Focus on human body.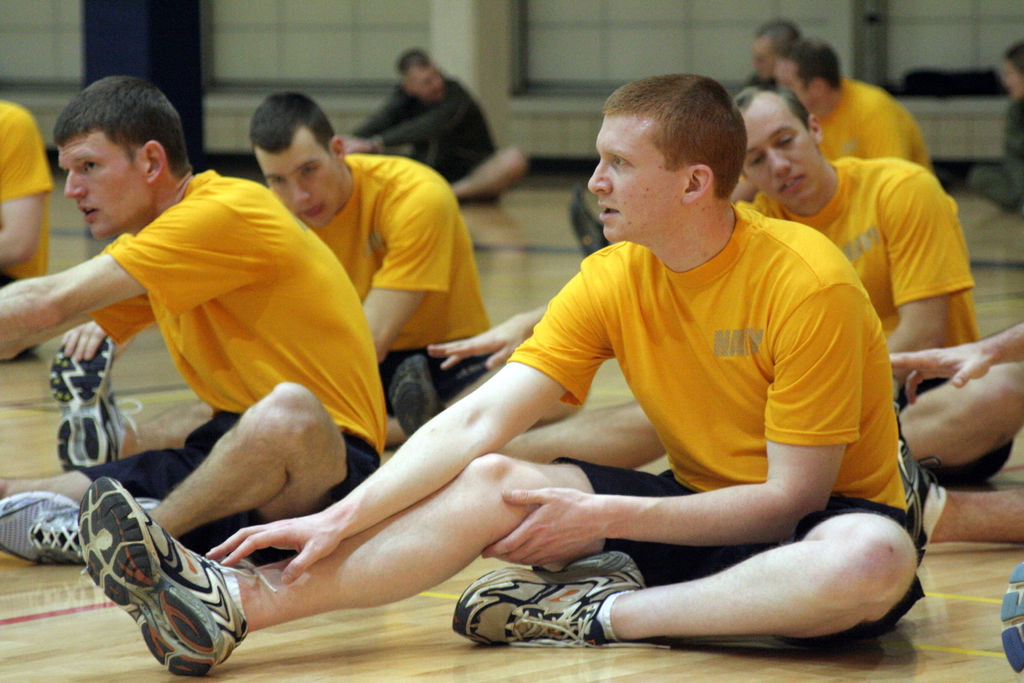
Focused at [x1=969, y1=93, x2=1023, y2=210].
